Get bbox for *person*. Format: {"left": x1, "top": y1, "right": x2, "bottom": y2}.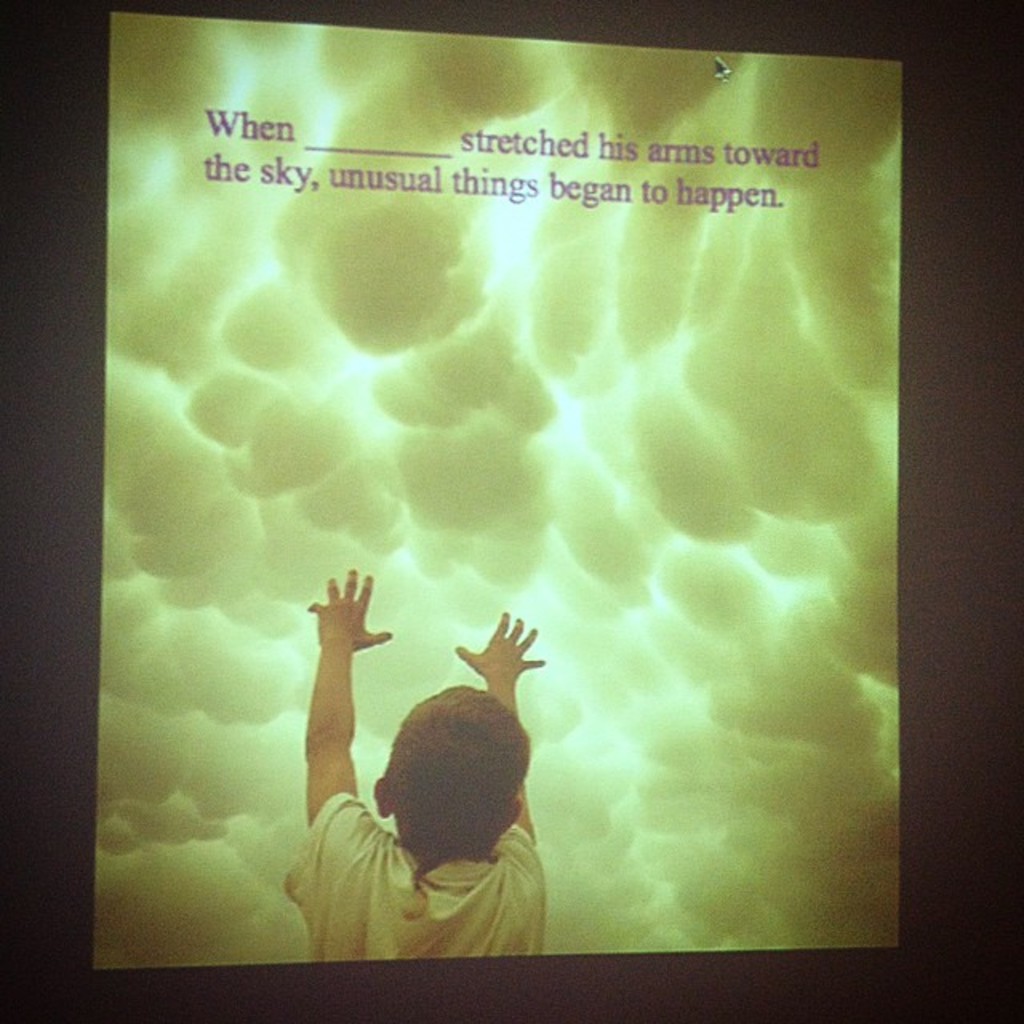
{"left": 250, "top": 544, "right": 552, "bottom": 949}.
